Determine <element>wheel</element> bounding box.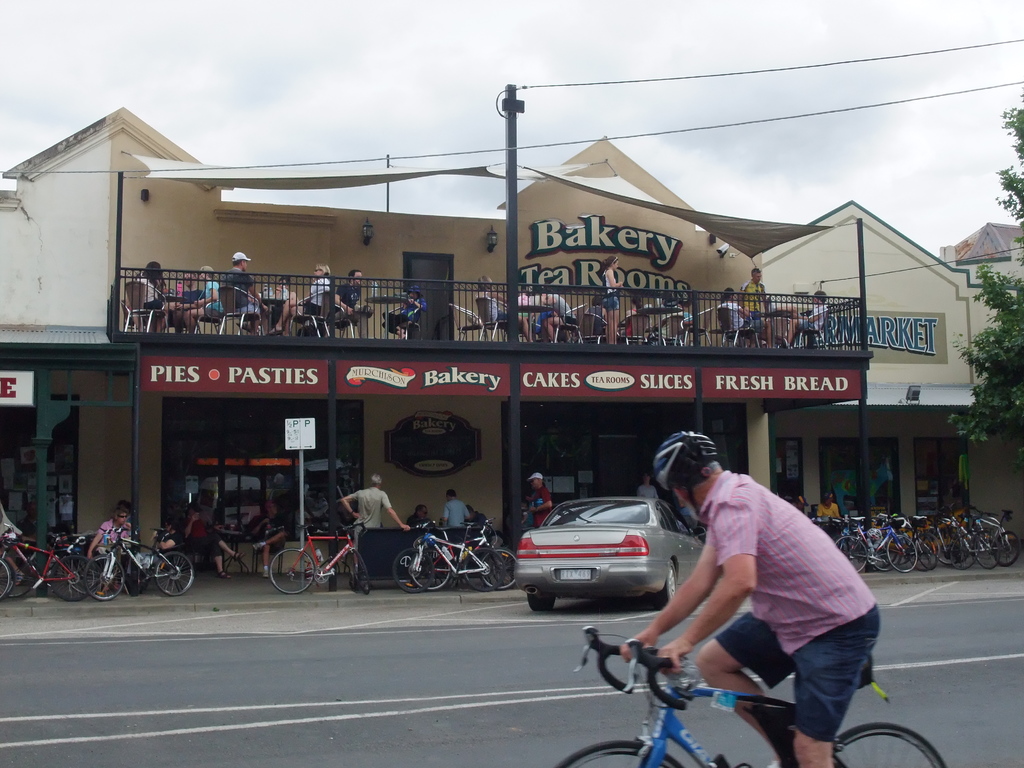
Determined: (650, 561, 677, 610).
